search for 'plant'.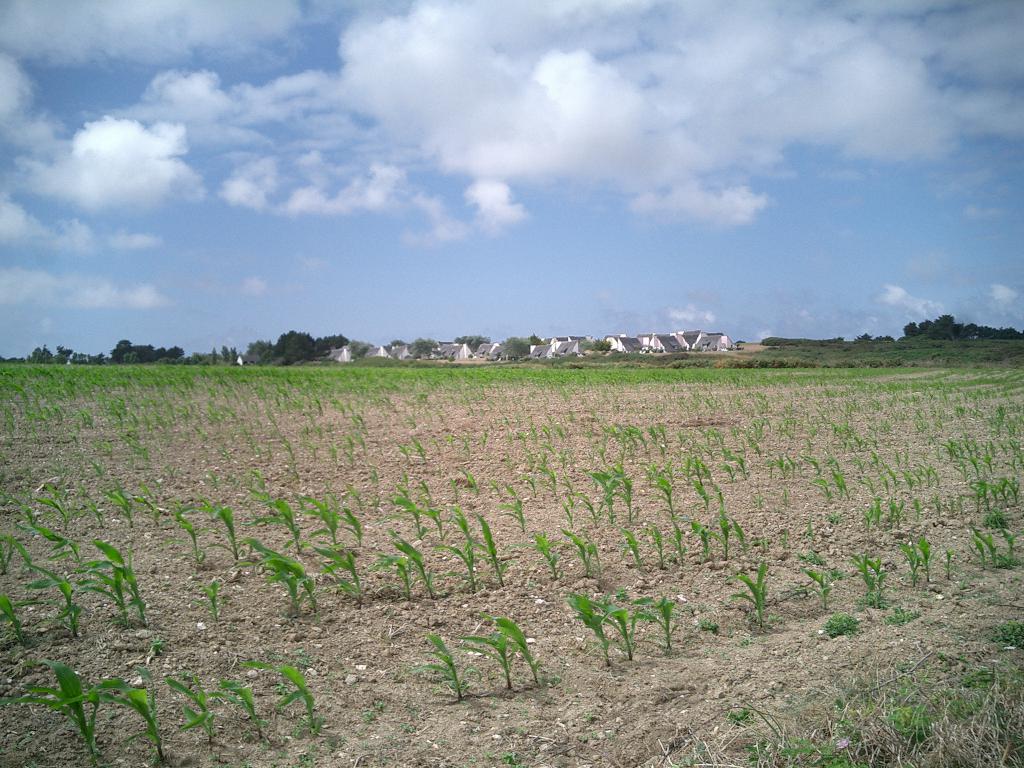
Found at (717,484,726,515).
